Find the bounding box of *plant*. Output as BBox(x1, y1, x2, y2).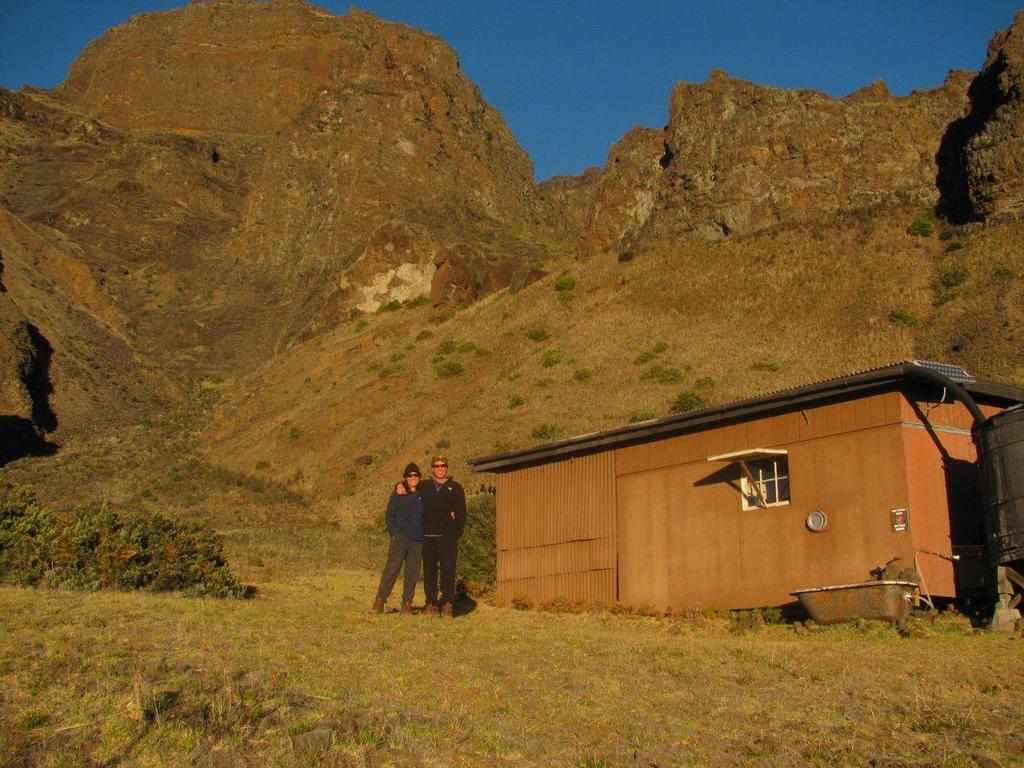
BBox(654, 363, 693, 389).
